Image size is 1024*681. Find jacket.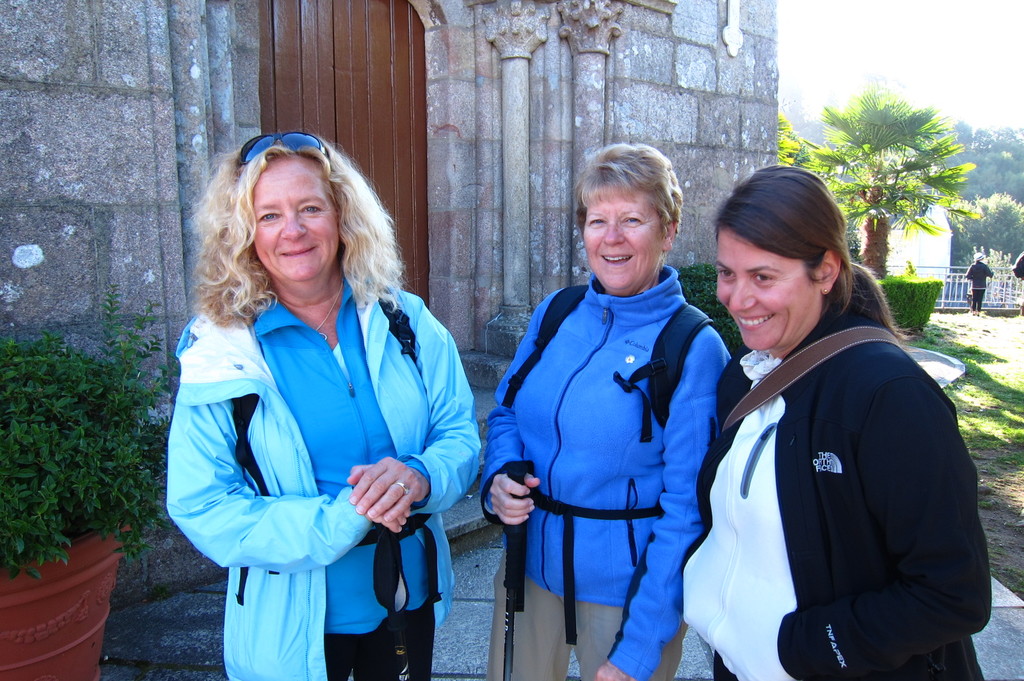
(x1=161, y1=271, x2=488, y2=680).
